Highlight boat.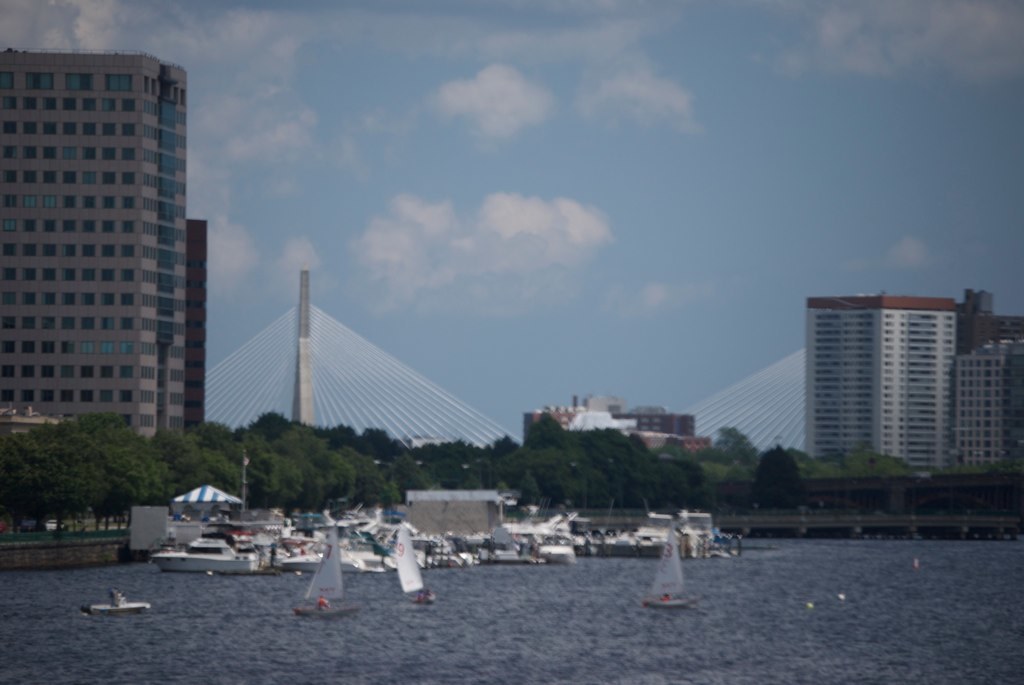
Highlighted region: [85,591,160,618].
